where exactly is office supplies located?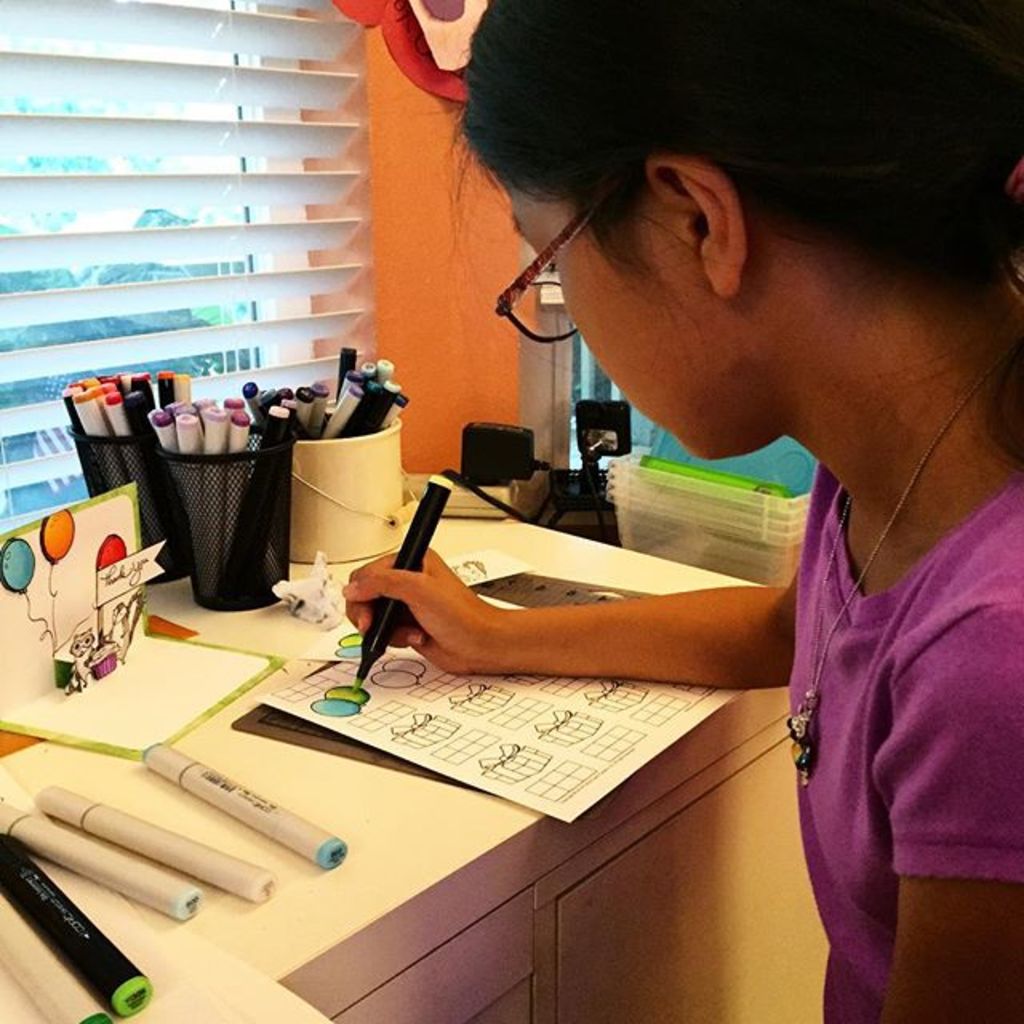
Its bounding box is pyautogui.locateOnScreen(238, 339, 408, 563).
